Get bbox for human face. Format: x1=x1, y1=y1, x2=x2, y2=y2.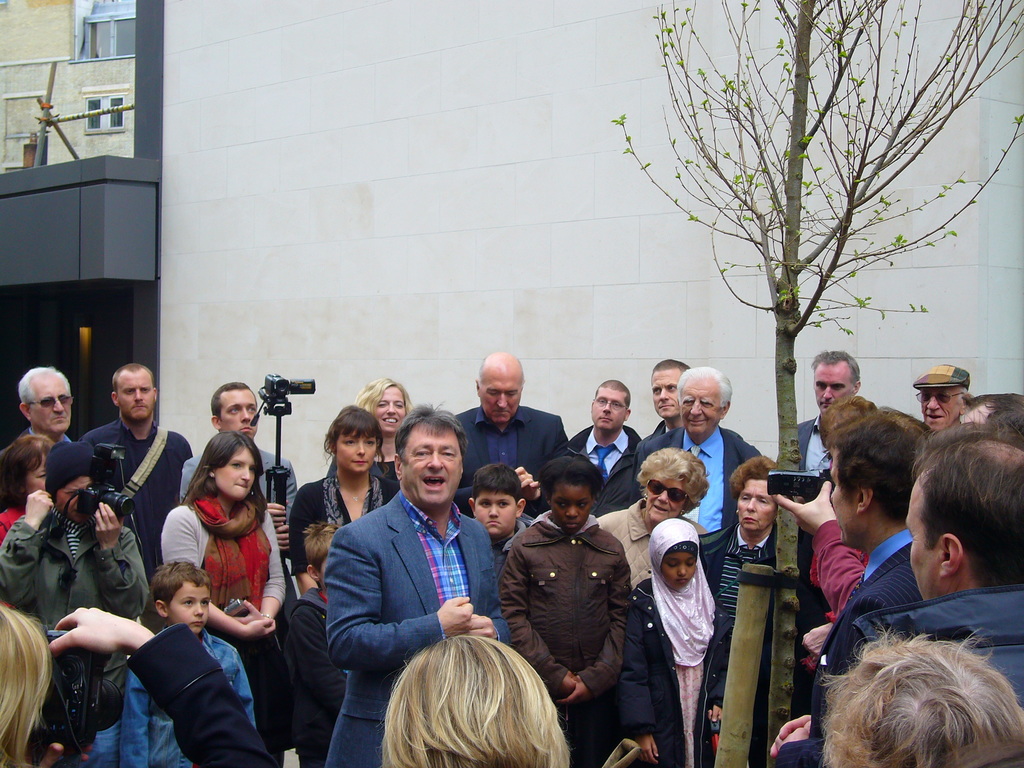
x1=339, y1=430, x2=374, y2=477.
